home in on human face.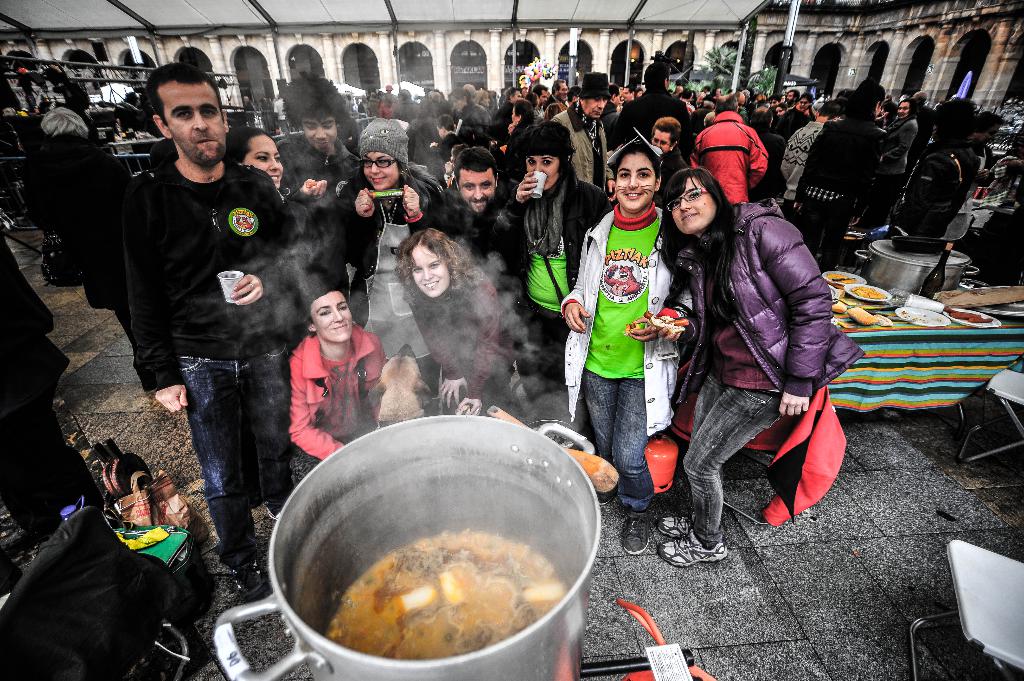
Homed in at Rect(452, 97, 464, 113).
